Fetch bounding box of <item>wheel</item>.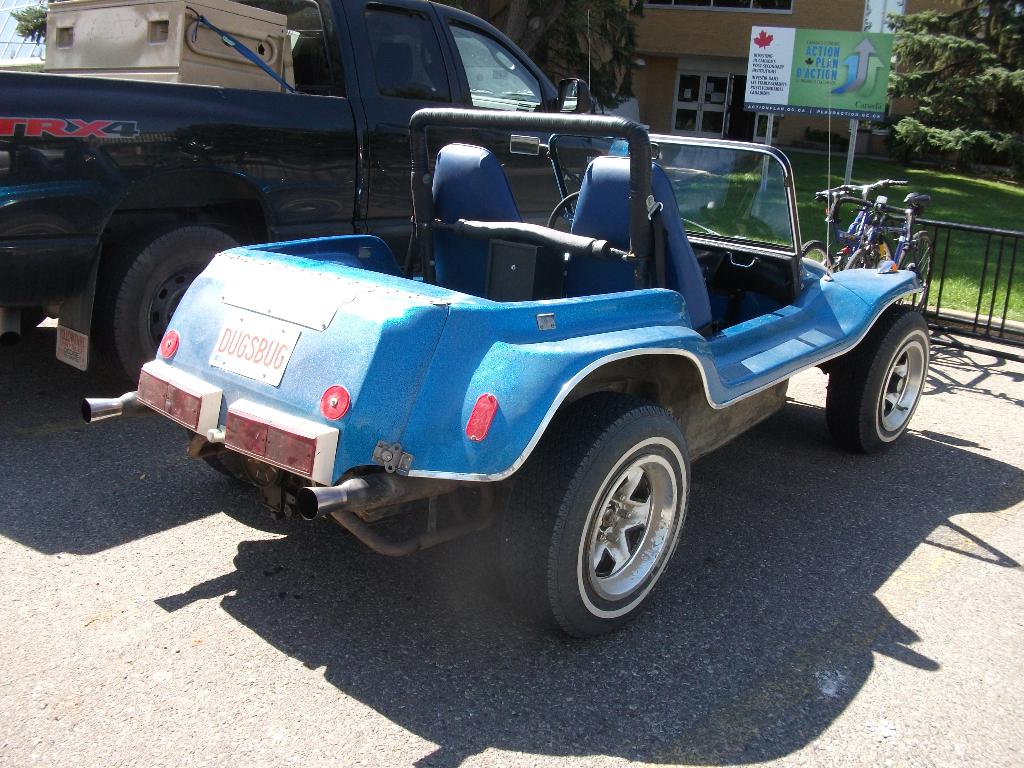
Bbox: {"x1": 499, "y1": 393, "x2": 690, "y2": 620}.
